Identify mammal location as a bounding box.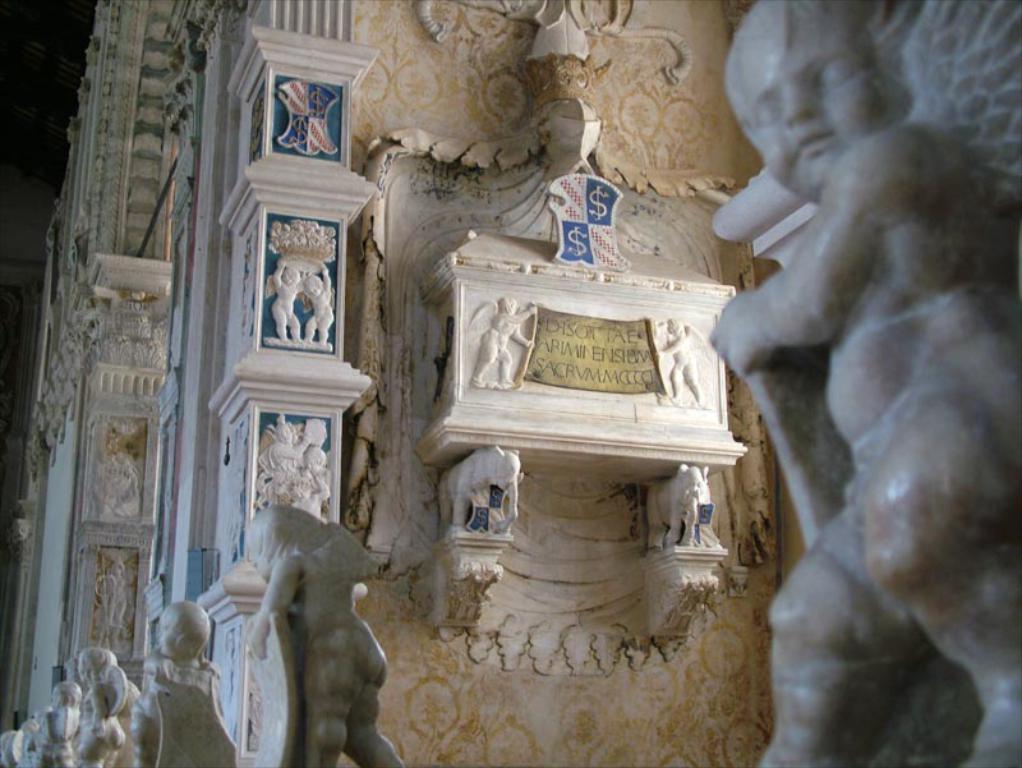
Rect(709, 0, 1018, 746).
